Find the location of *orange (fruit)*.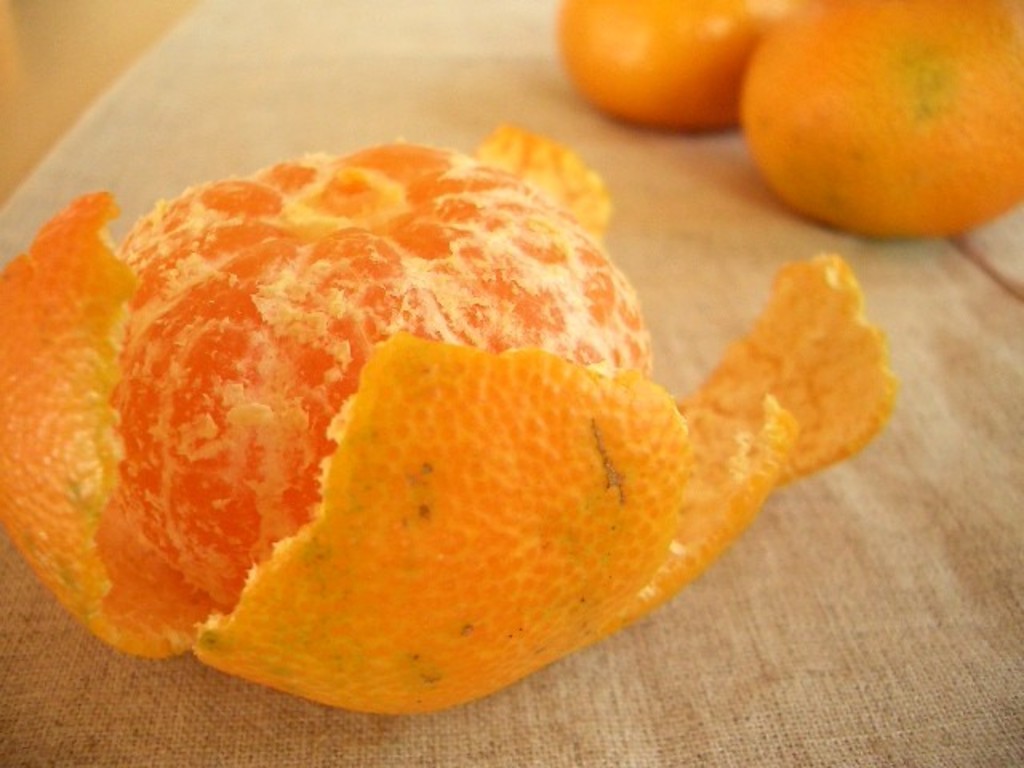
Location: BBox(747, 0, 1022, 245).
